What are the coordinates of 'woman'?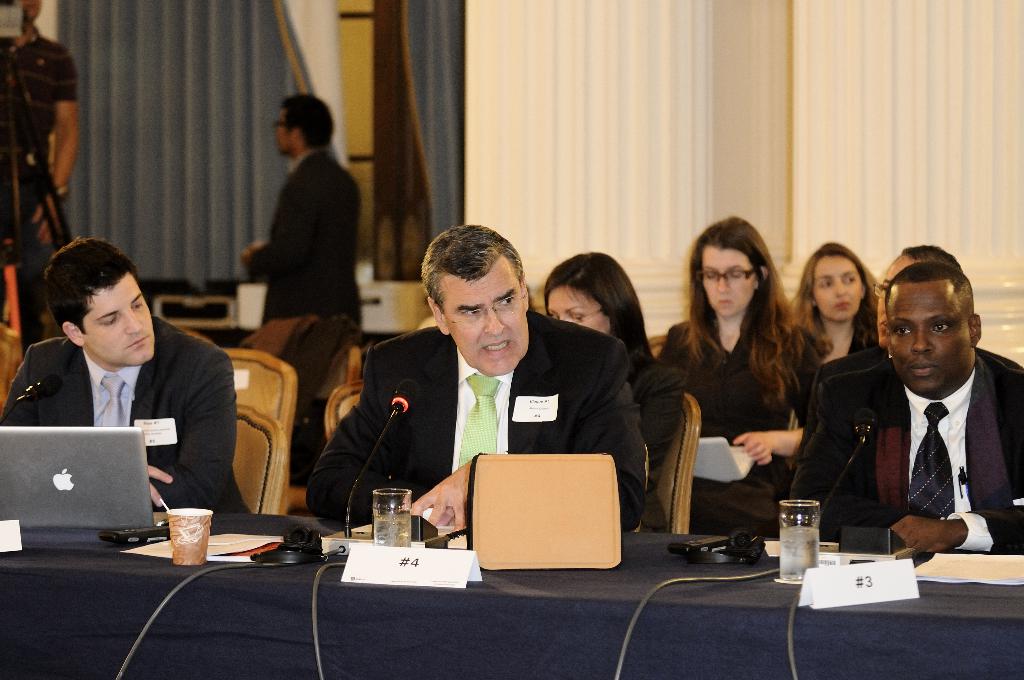
BBox(672, 223, 824, 588).
